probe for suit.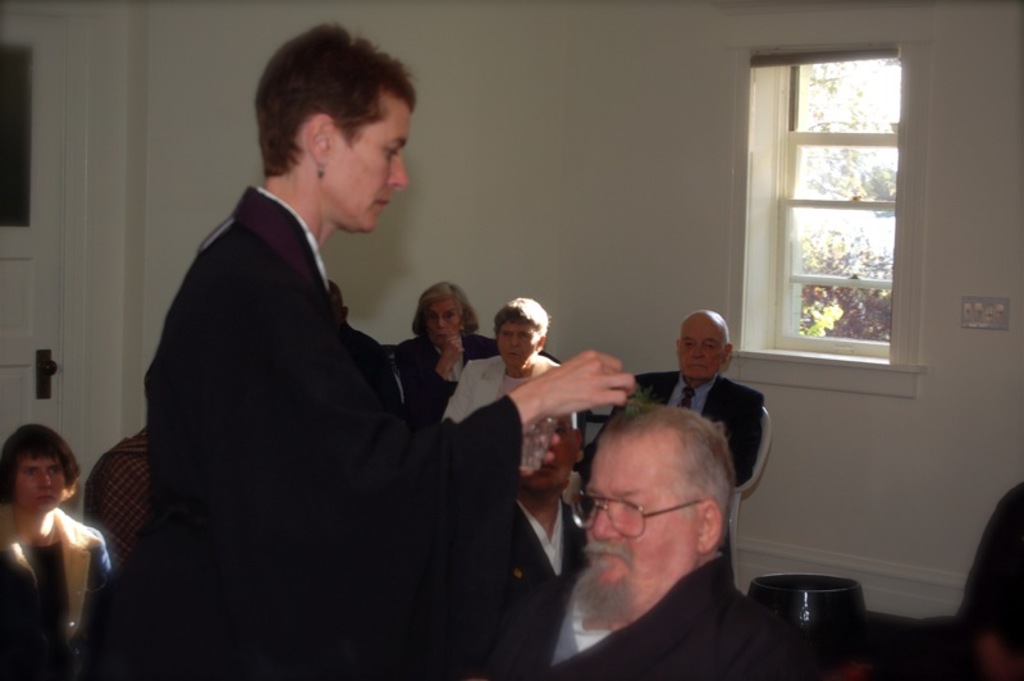
Probe result: 631, 370, 767, 489.
